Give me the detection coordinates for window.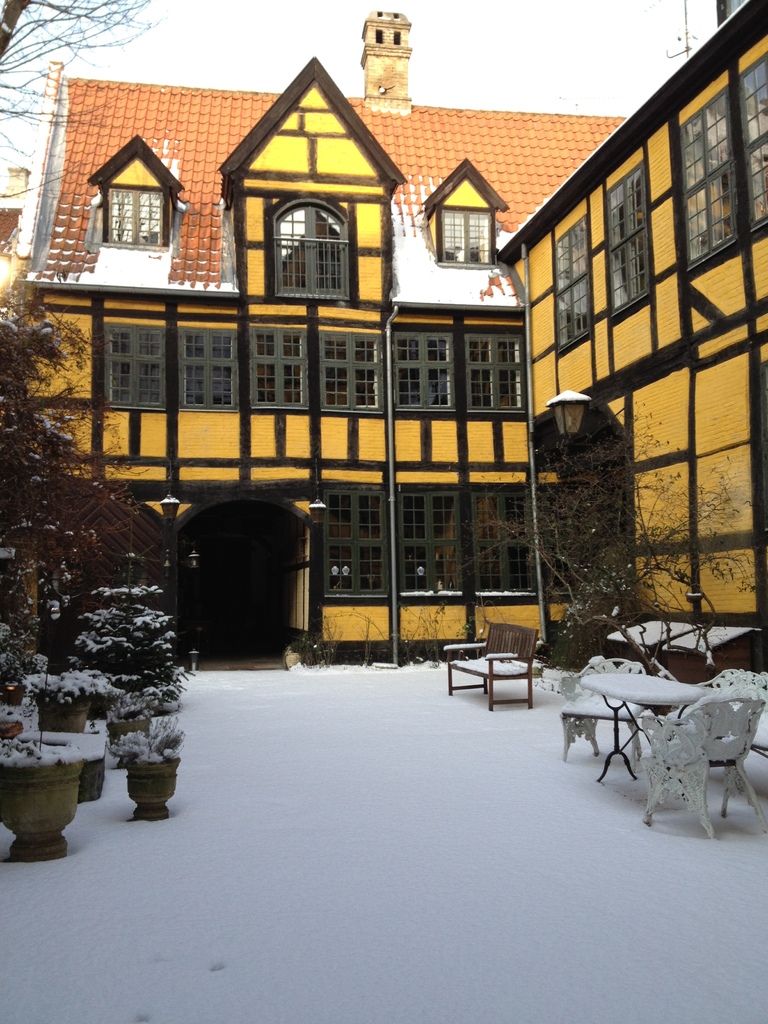
x1=315 y1=330 x2=388 y2=415.
